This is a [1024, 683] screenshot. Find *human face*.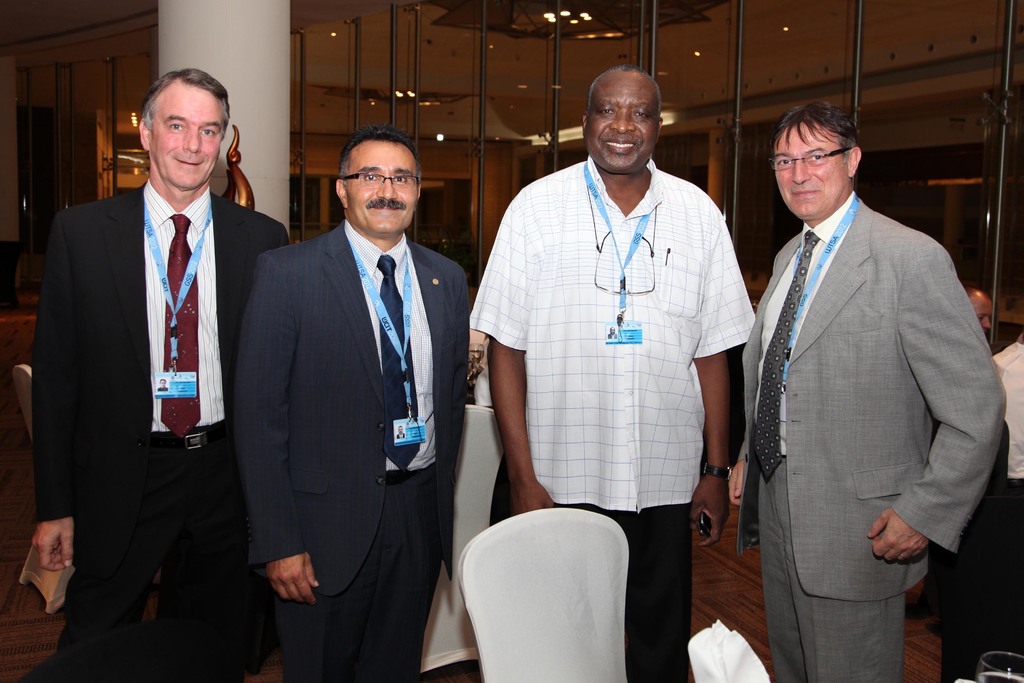
Bounding box: (585,76,659,169).
